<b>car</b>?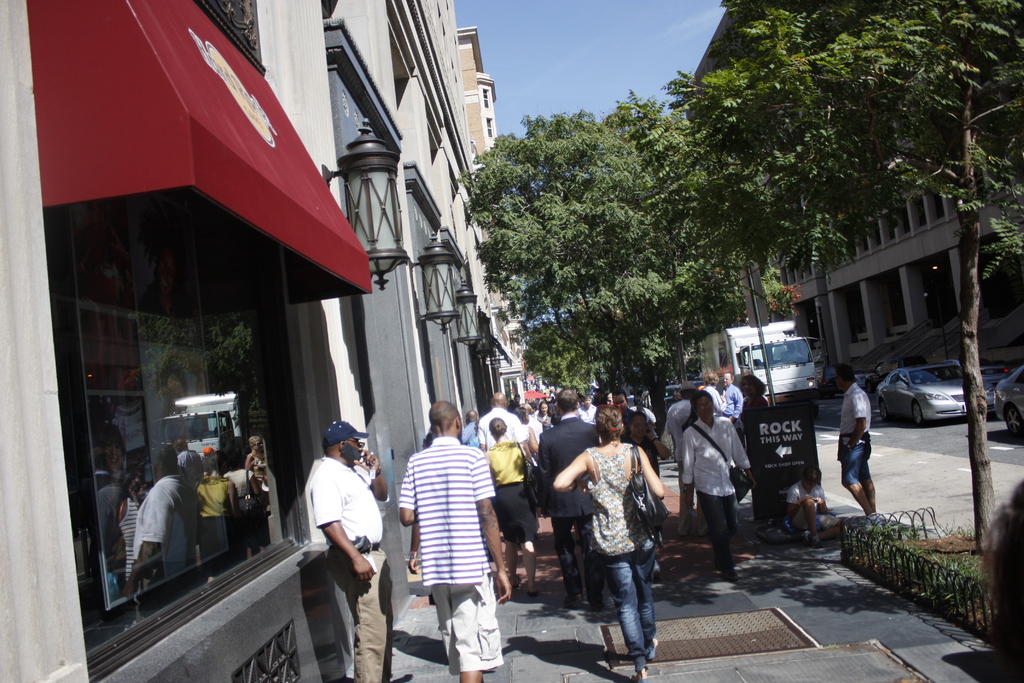
{"left": 874, "top": 356, "right": 998, "bottom": 422}
